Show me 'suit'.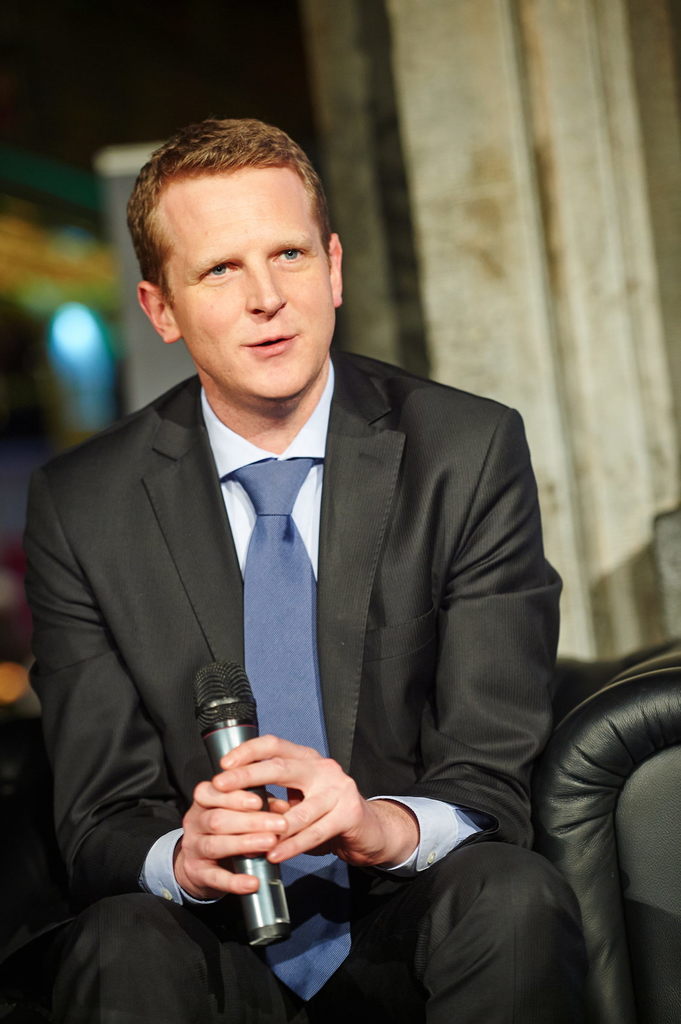
'suit' is here: bbox(34, 225, 596, 1010).
